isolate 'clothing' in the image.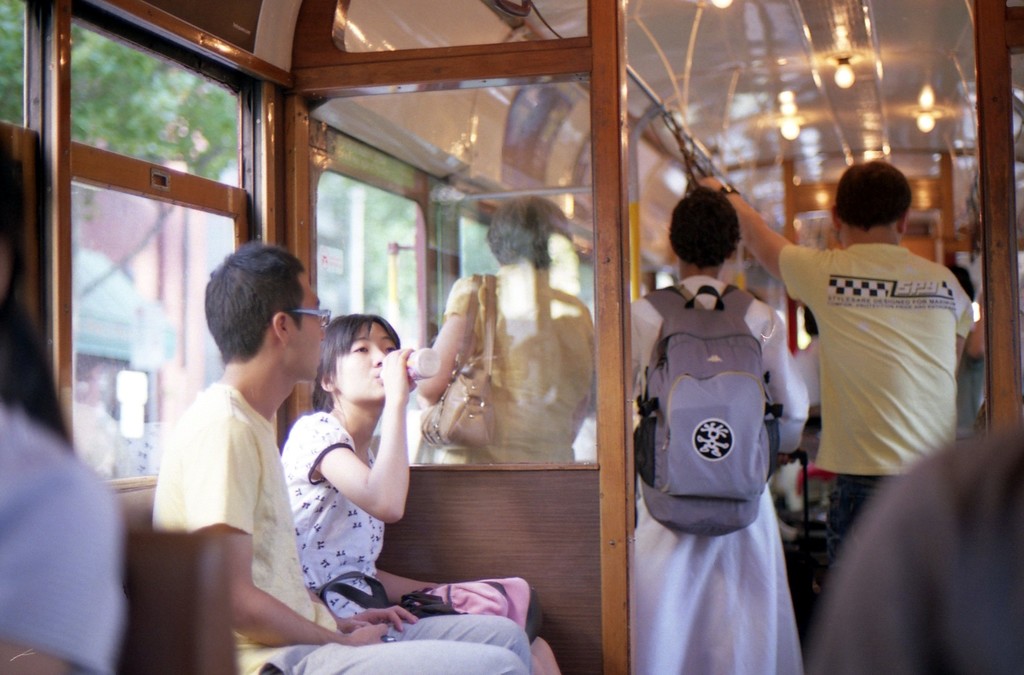
Isolated region: 276:405:547:628.
